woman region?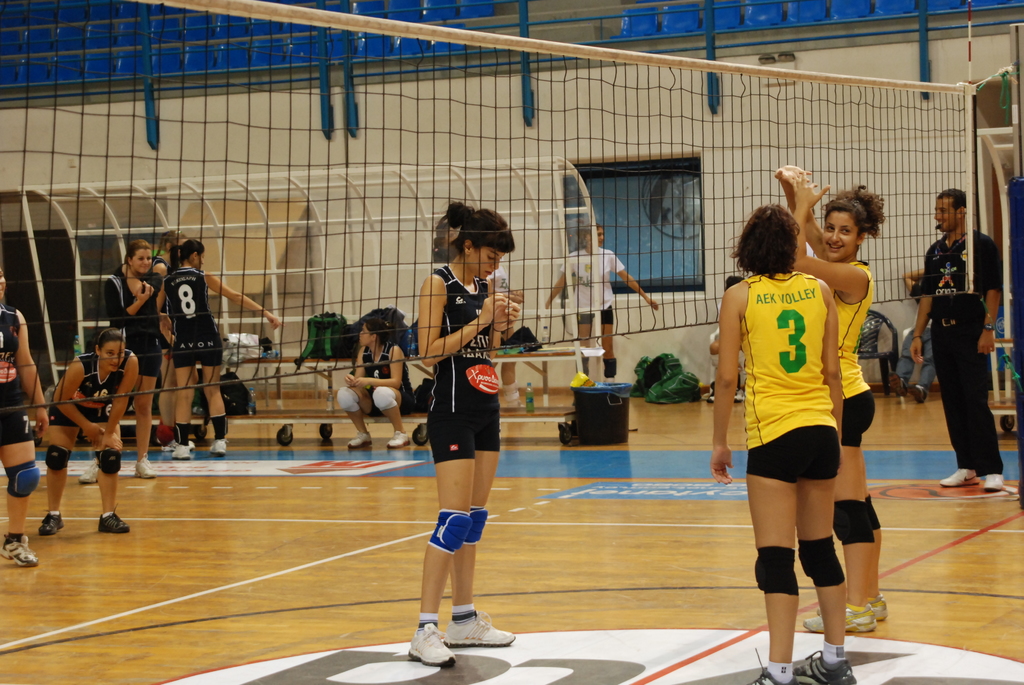
crop(335, 317, 420, 449)
